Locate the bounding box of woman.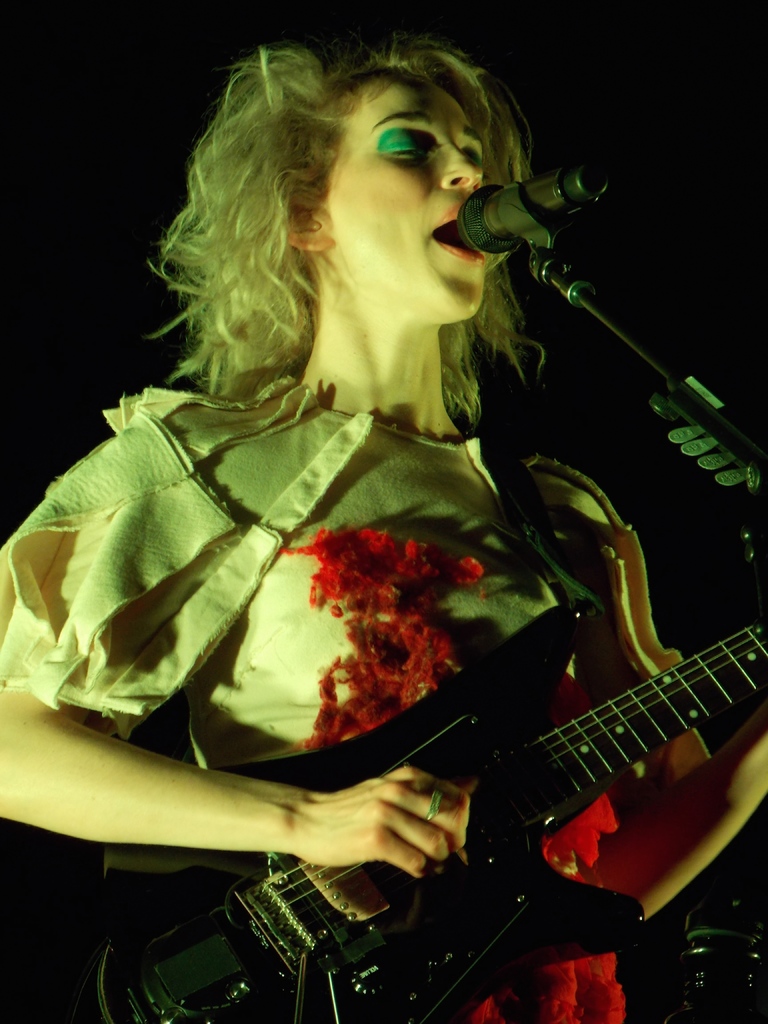
Bounding box: left=42, top=36, right=719, bottom=1009.
